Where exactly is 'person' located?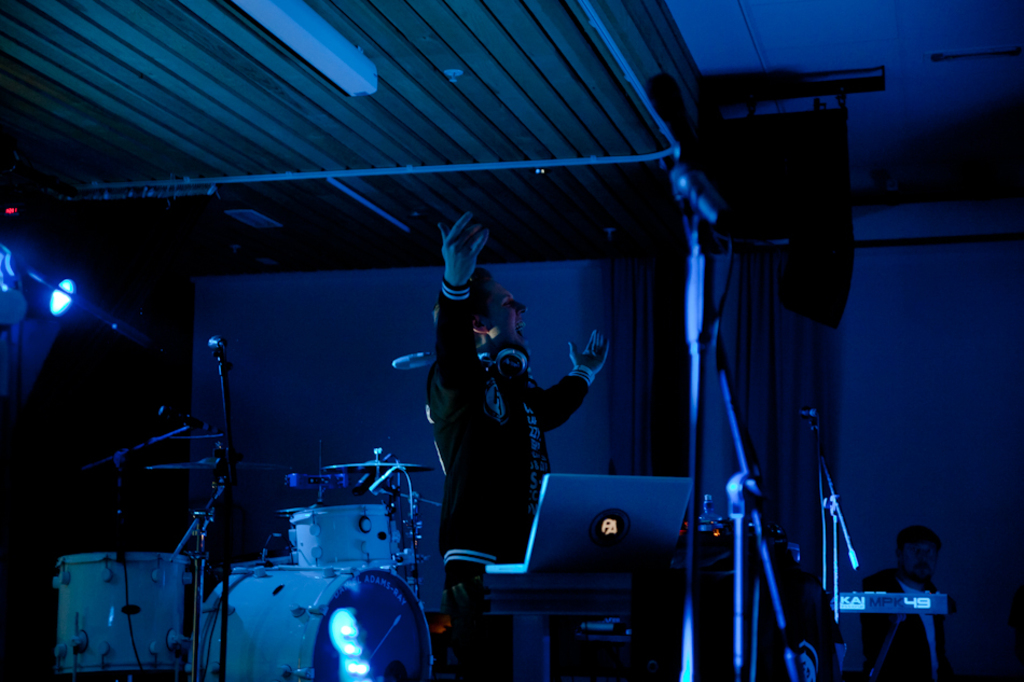
Its bounding box is (853,517,941,681).
